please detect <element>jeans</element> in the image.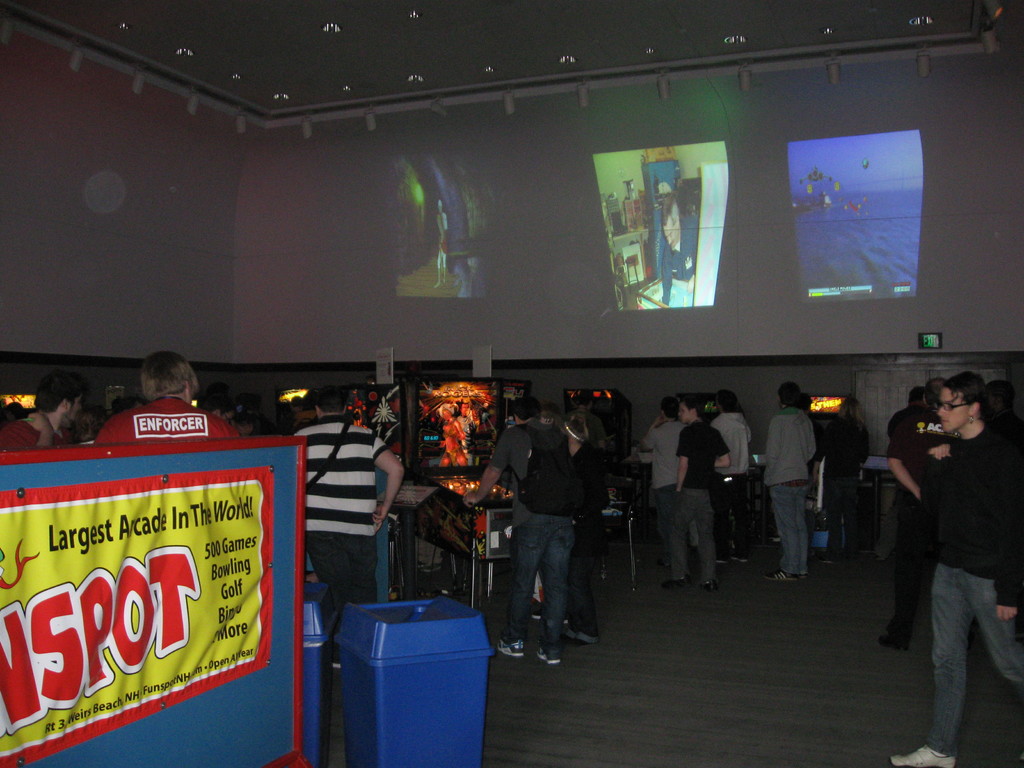
816, 458, 860, 551.
